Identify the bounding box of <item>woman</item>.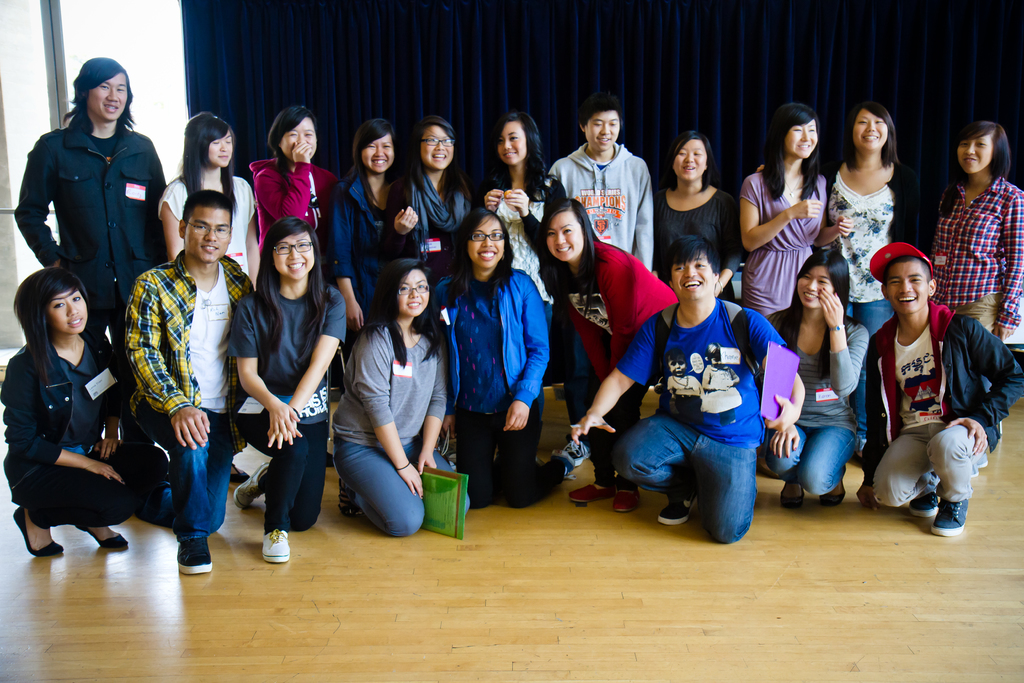
<box>157,110,260,283</box>.
